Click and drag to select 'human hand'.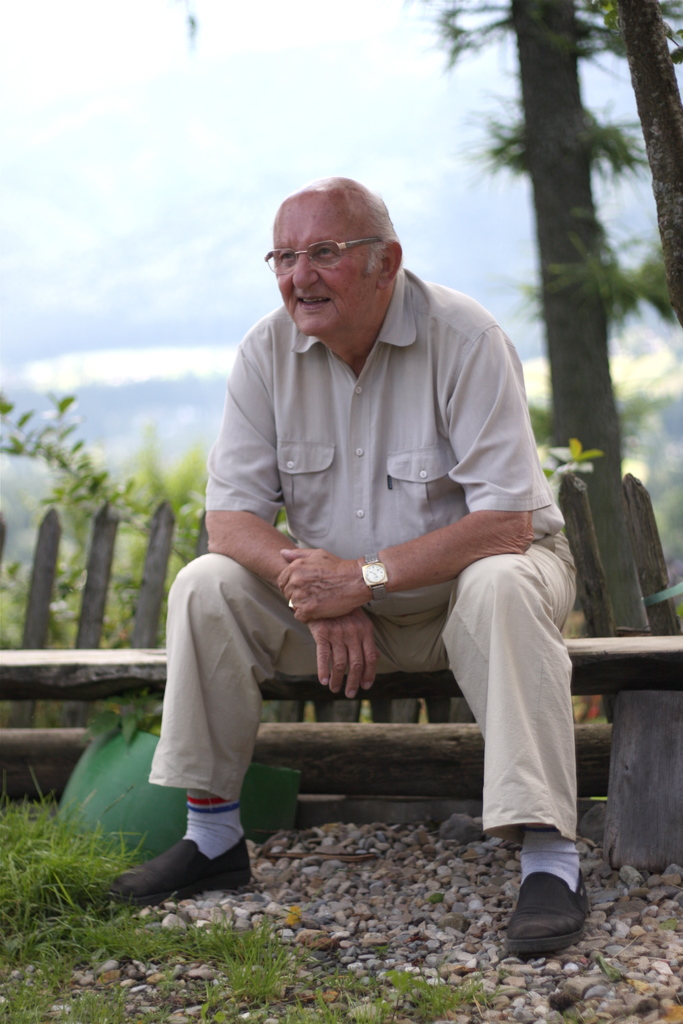
Selection: l=300, t=603, r=381, b=704.
